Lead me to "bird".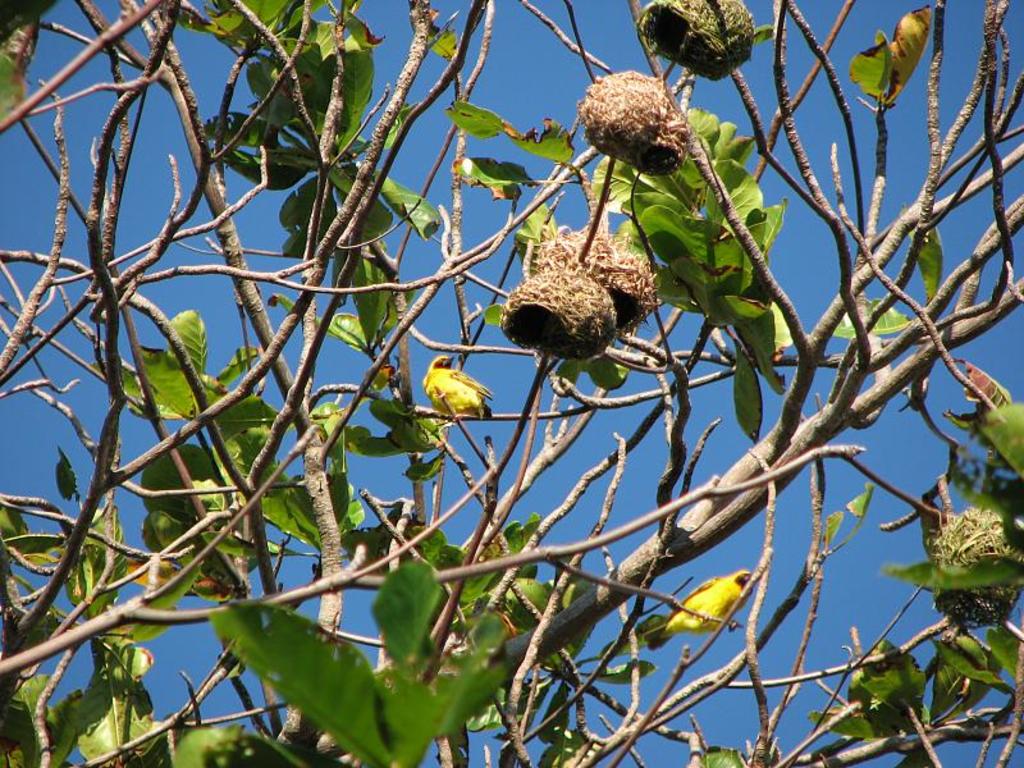
Lead to select_region(640, 567, 753, 654).
